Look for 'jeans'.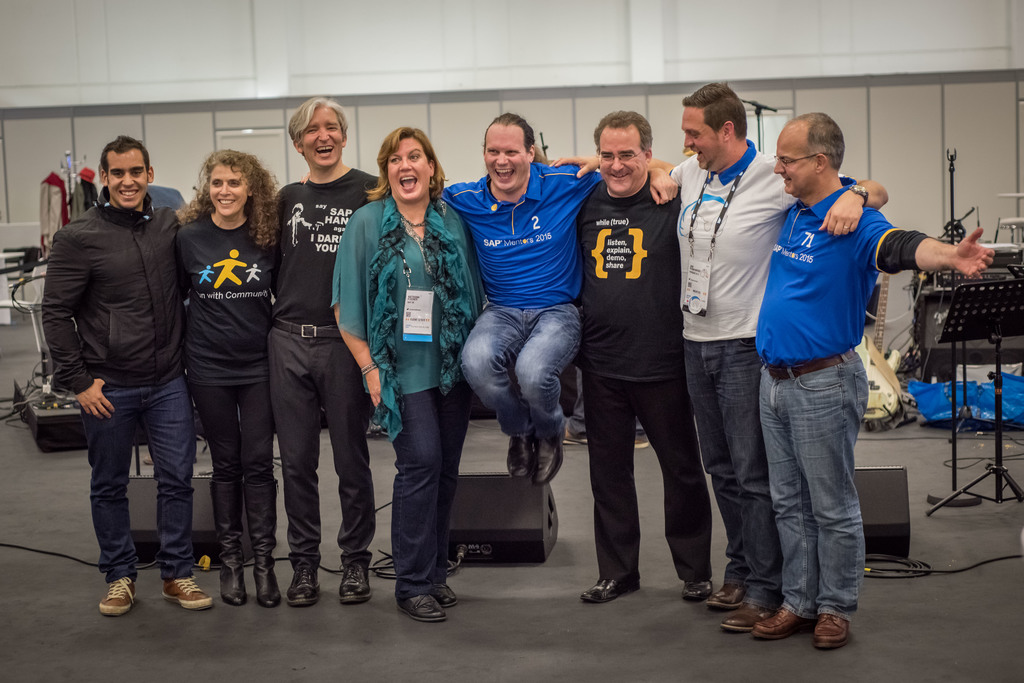
Found: 753, 353, 877, 645.
